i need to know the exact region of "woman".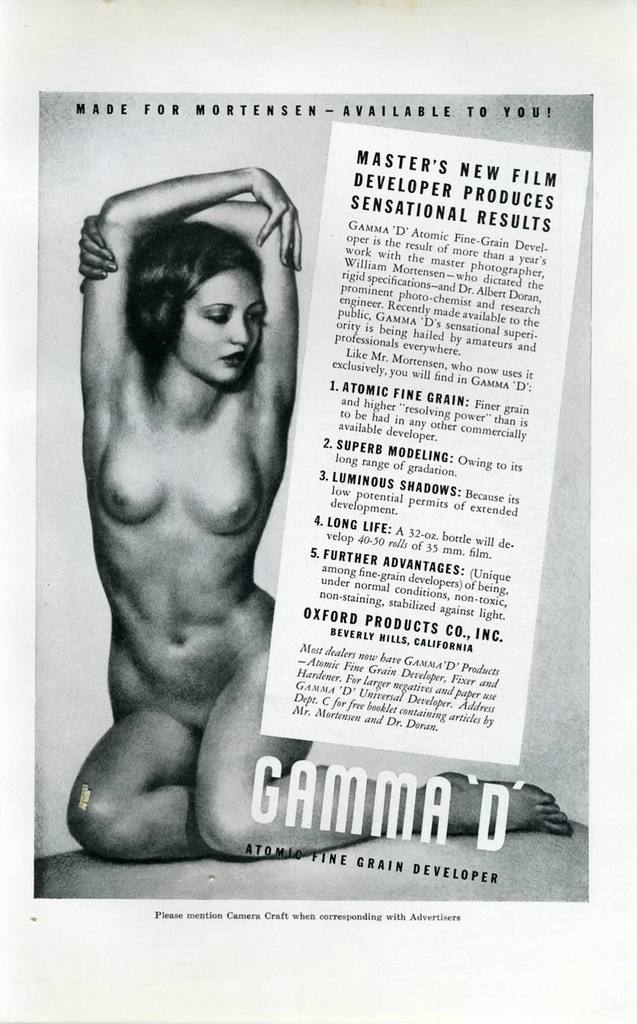
Region: box(70, 173, 578, 879).
